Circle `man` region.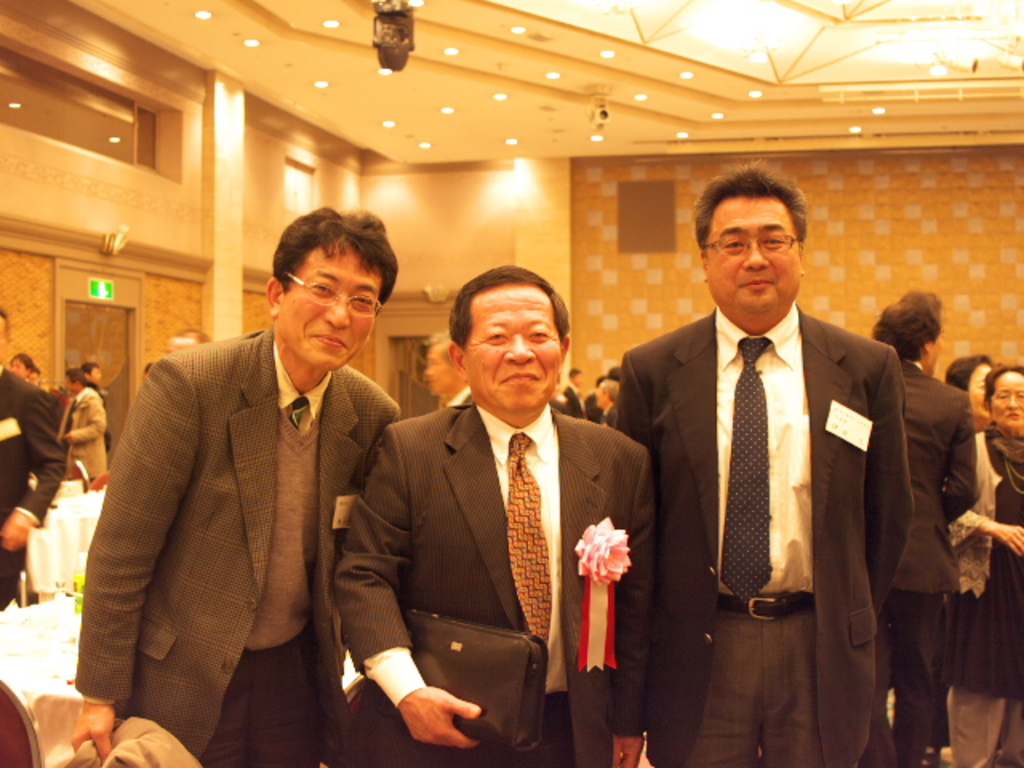
Region: box(613, 160, 917, 766).
